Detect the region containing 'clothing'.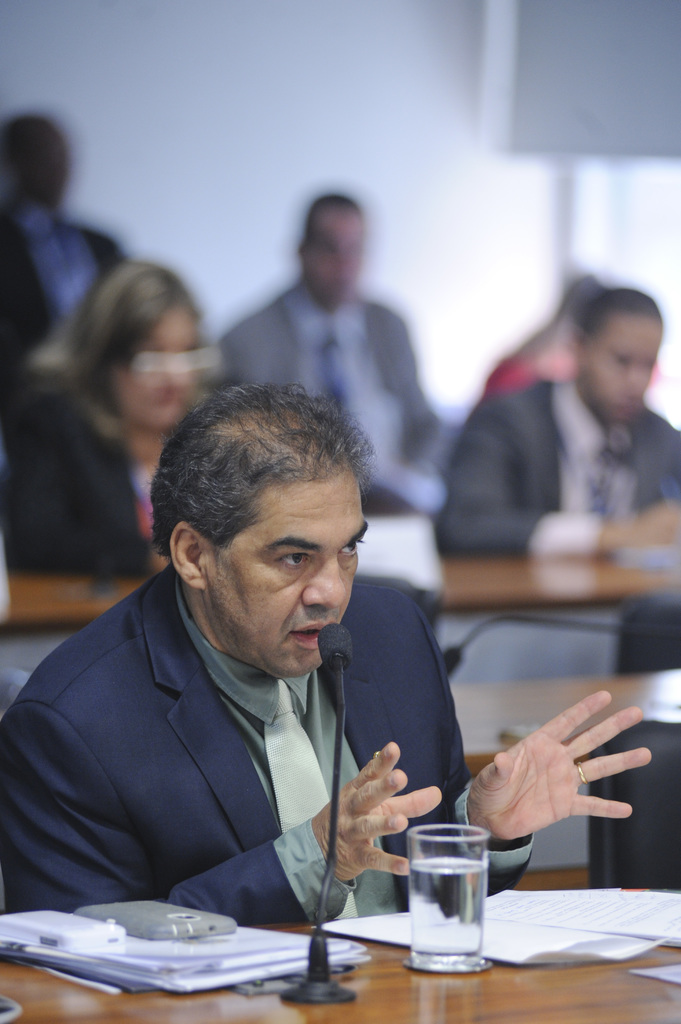
(0, 204, 125, 354).
